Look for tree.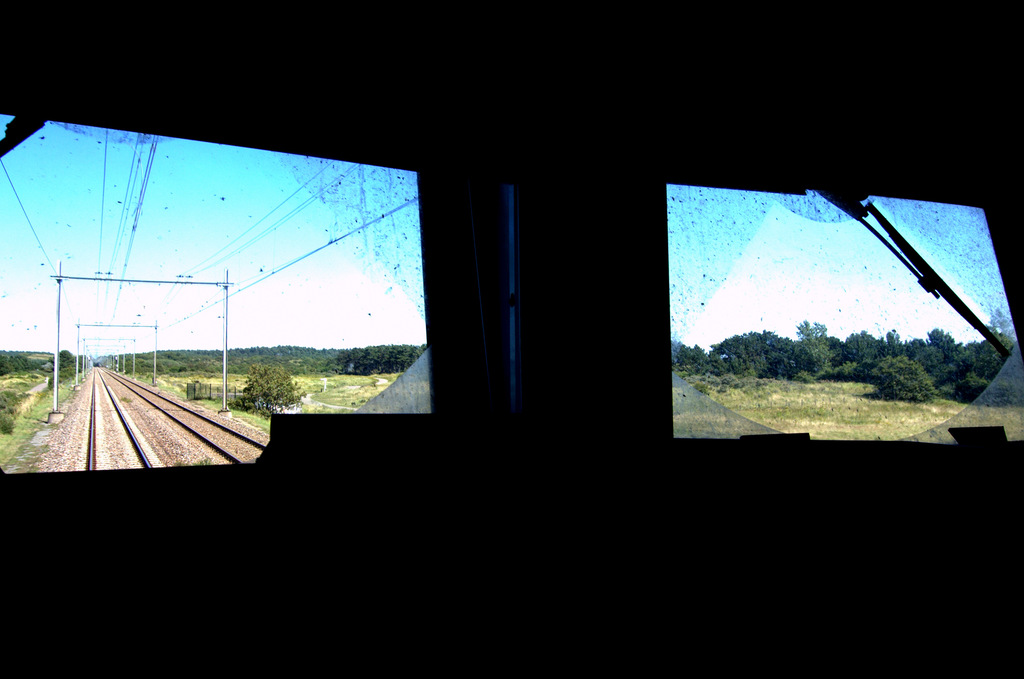
Found: 241,359,300,413.
